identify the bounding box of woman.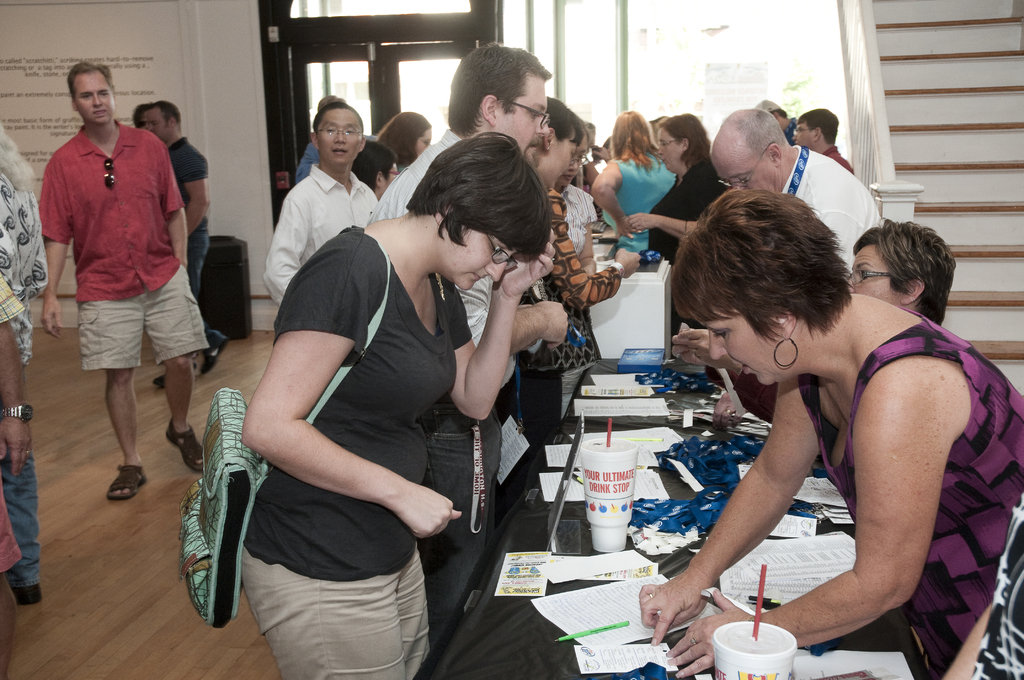
pyautogui.locateOnScreen(638, 189, 1023, 679).
